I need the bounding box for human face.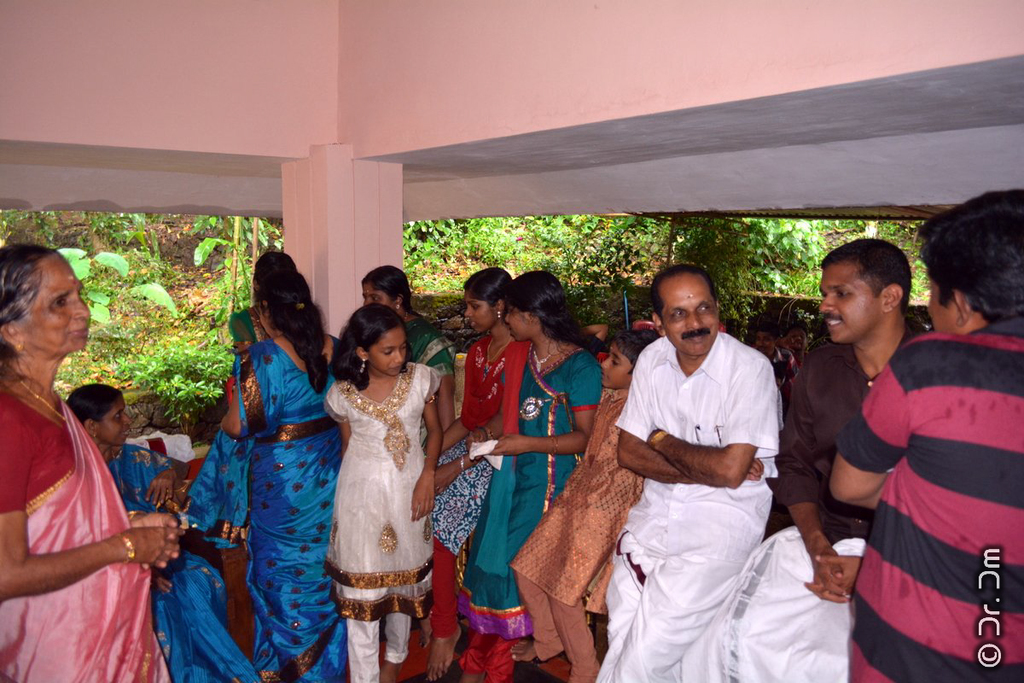
Here it is: [x1=506, y1=306, x2=531, y2=344].
